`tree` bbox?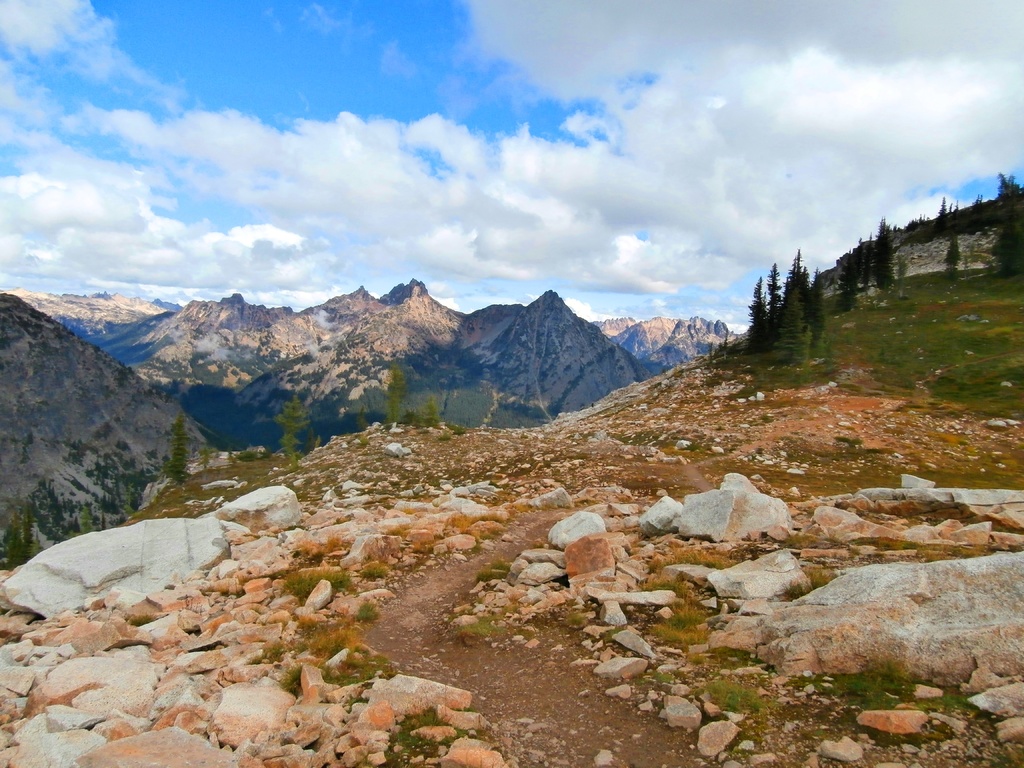
x1=933, y1=194, x2=948, y2=235
